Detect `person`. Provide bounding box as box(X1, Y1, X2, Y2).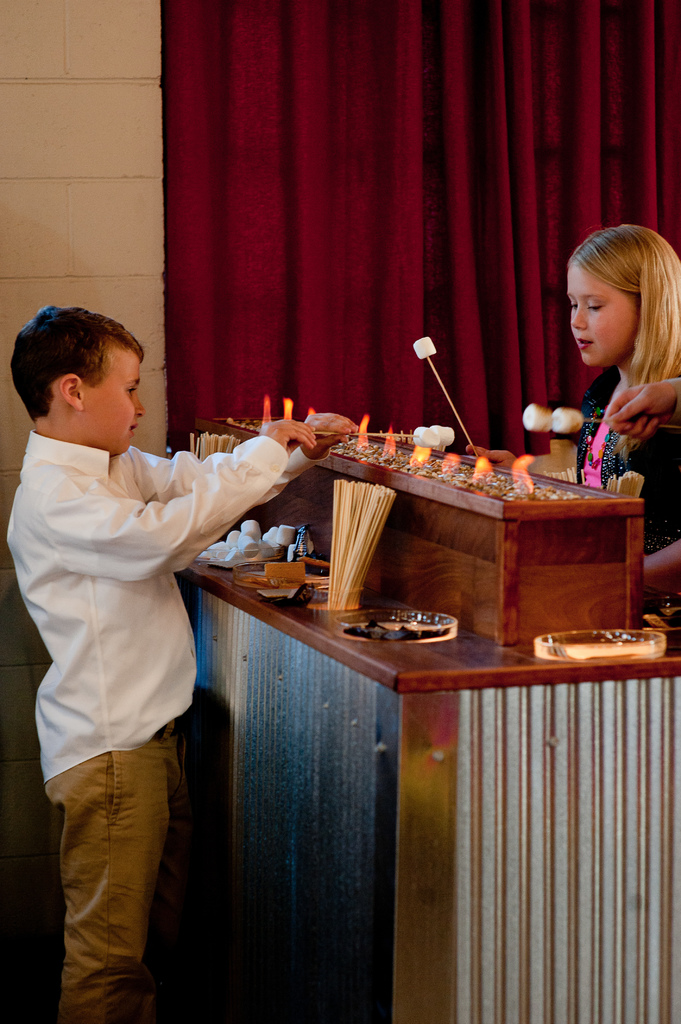
box(26, 278, 280, 1011).
